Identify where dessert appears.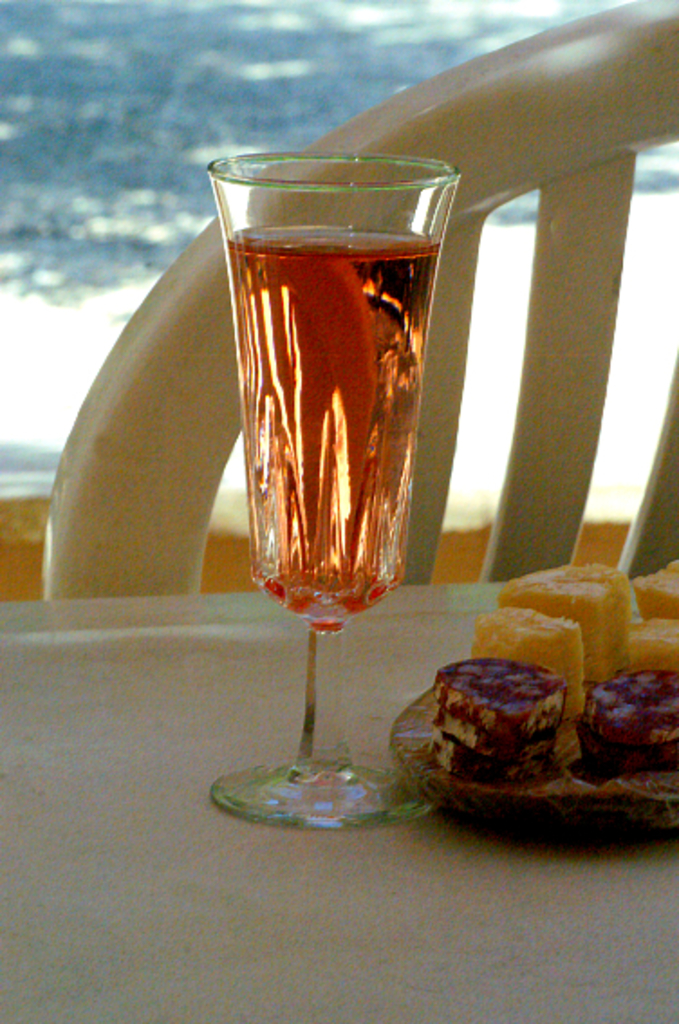
Appears at pyautogui.locateOnScreen(433, 657, 563, 782).
